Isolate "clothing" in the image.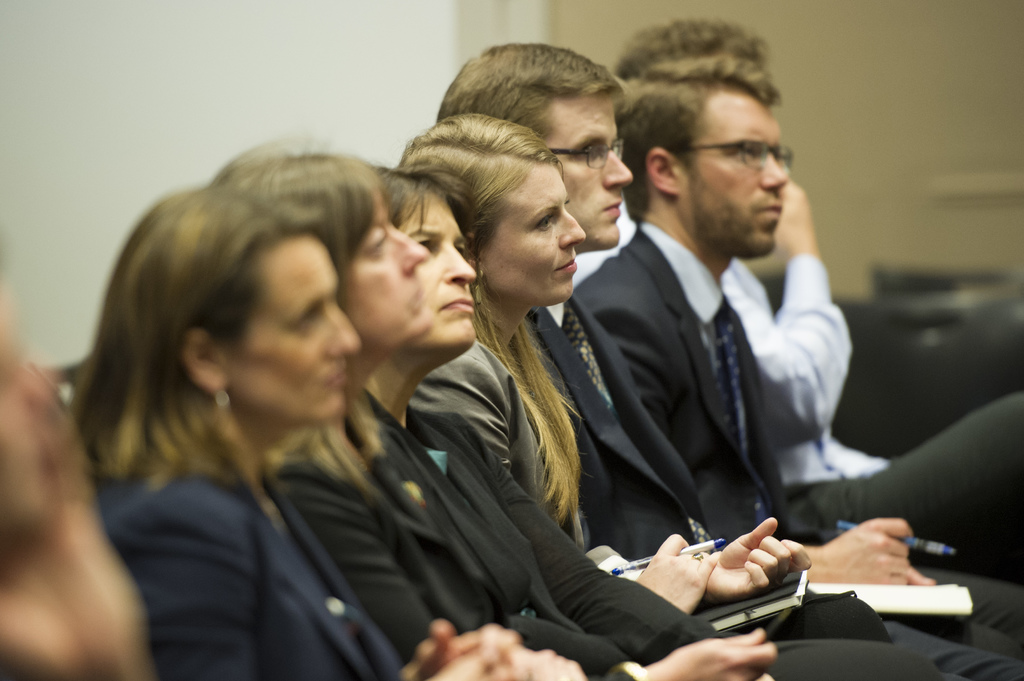
Isolated region: 749, 250, 897, 483.
